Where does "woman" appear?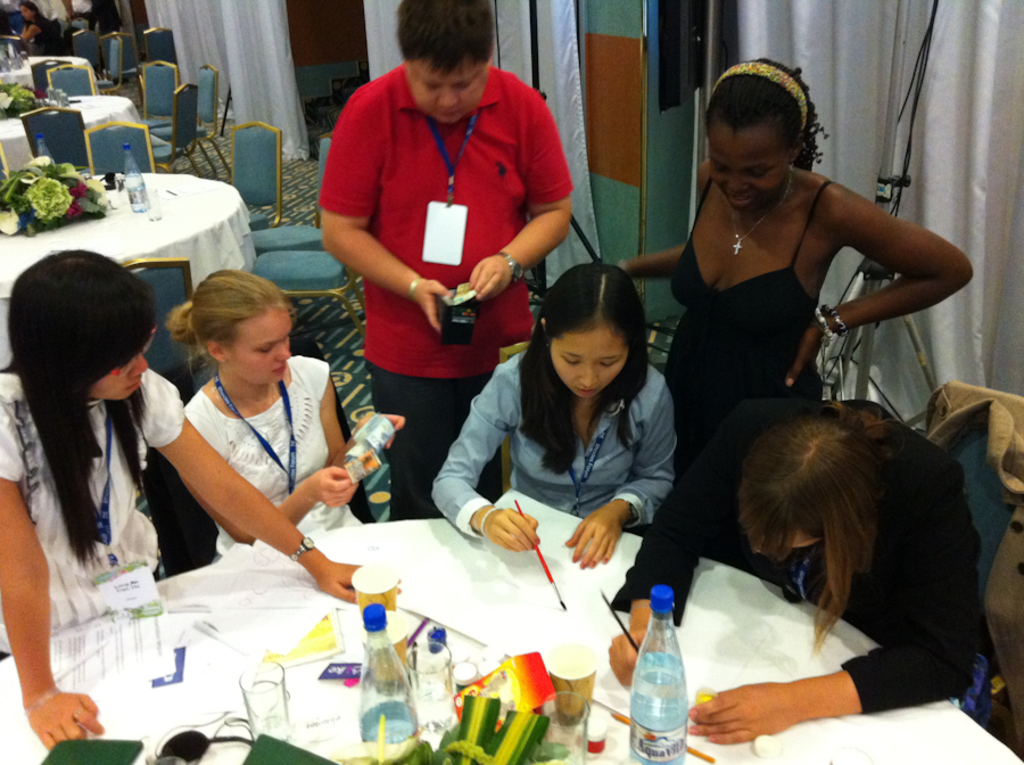
Appears at bbox=(182, 262, 405, 554).
